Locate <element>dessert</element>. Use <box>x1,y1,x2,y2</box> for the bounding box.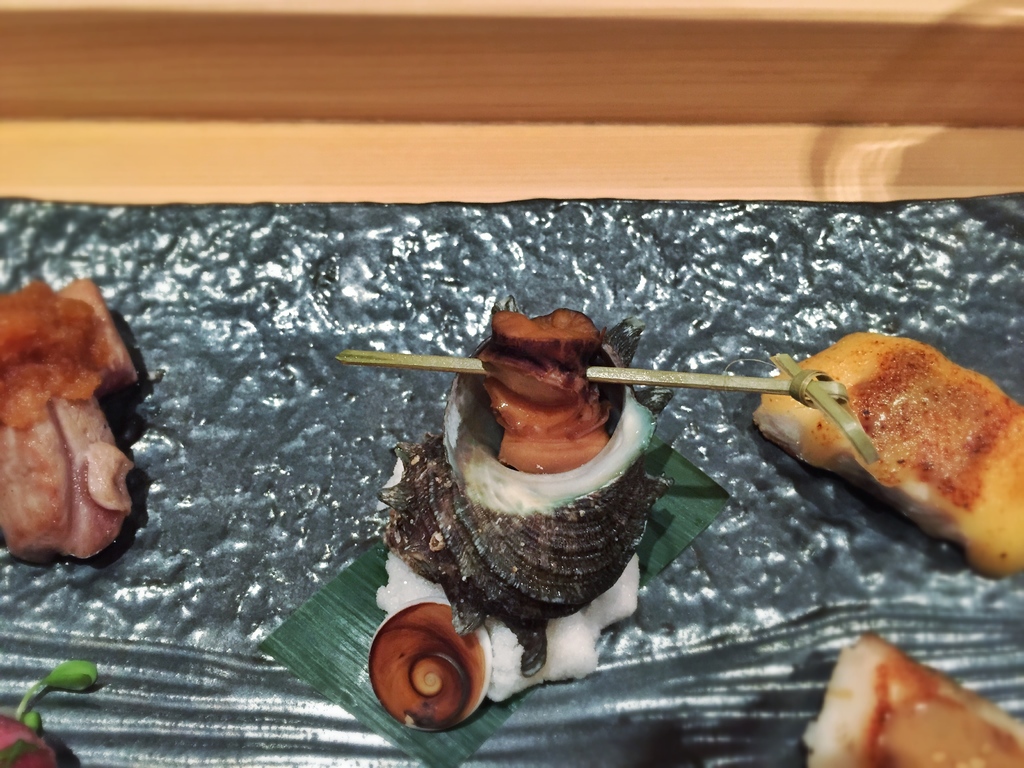
<box>810,627,1023,767</box>.
